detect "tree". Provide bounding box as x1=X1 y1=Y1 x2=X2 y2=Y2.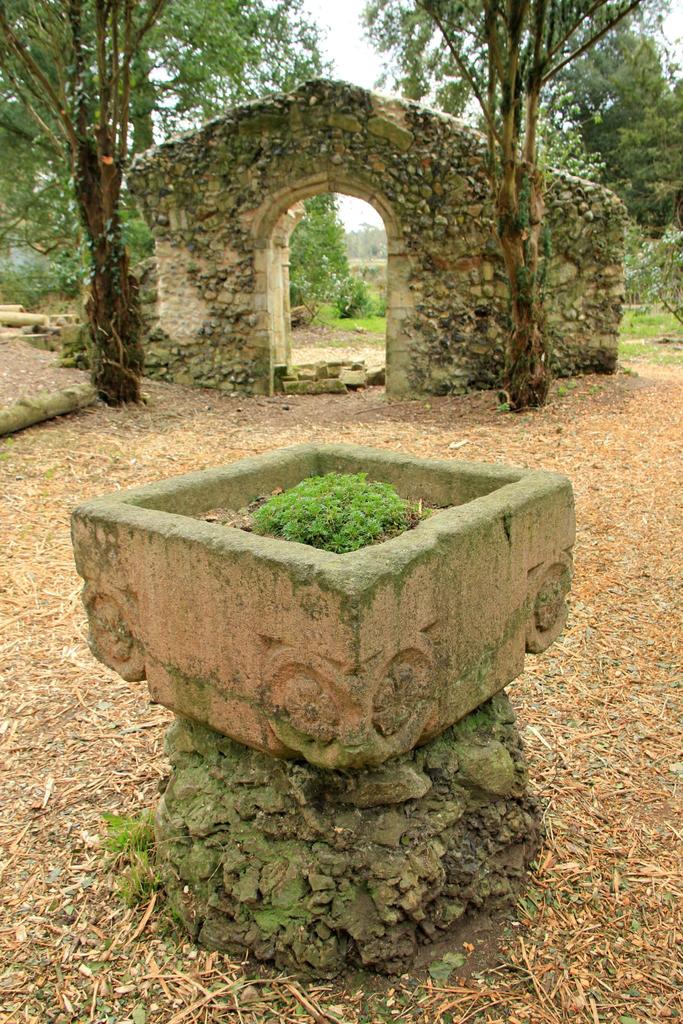
x1=85 y1=4 x2=318 y2=141.
